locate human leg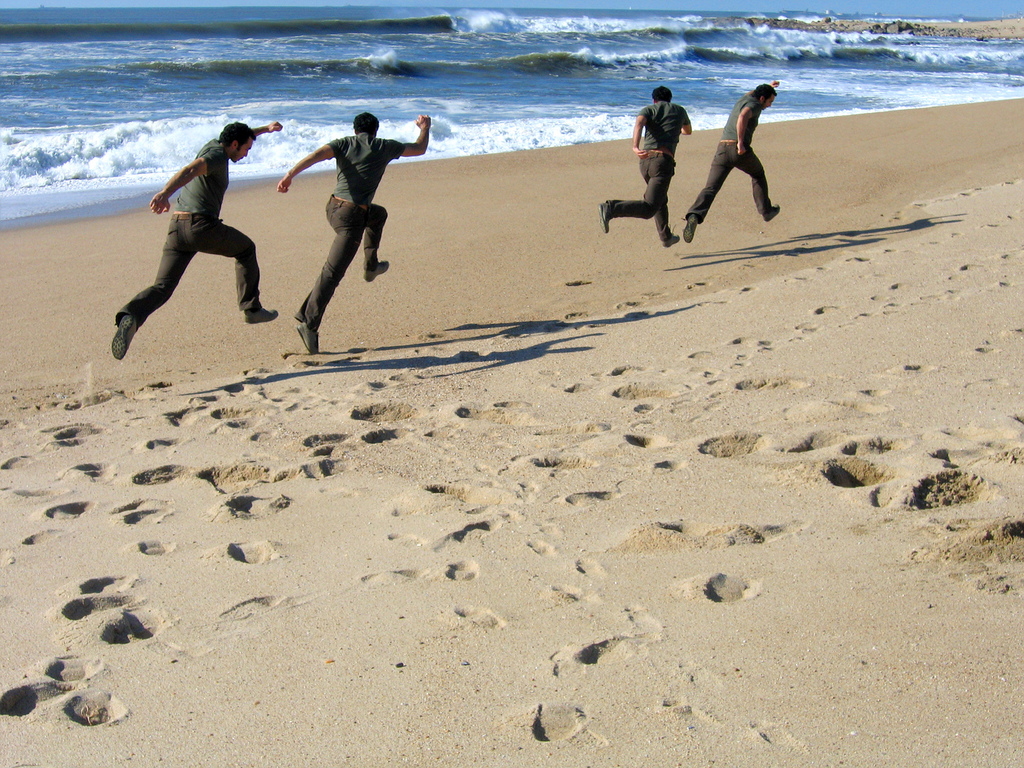
rect(639, 147, 679, 253)
